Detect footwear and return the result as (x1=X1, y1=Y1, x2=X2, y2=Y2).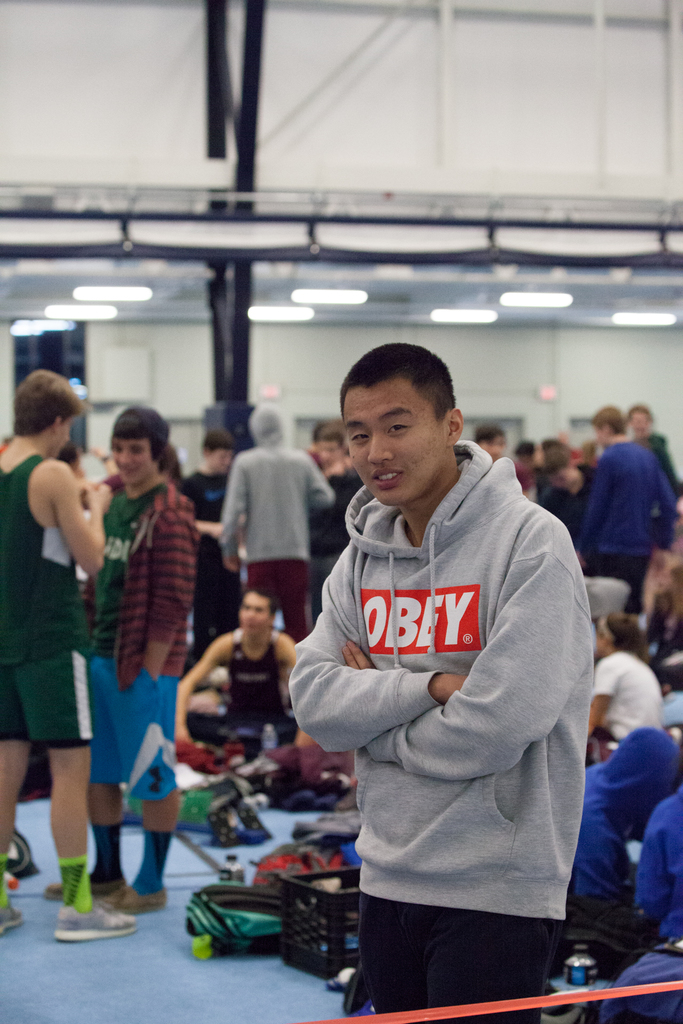
(x1=110, y1=886, x2=166, y2=911).
